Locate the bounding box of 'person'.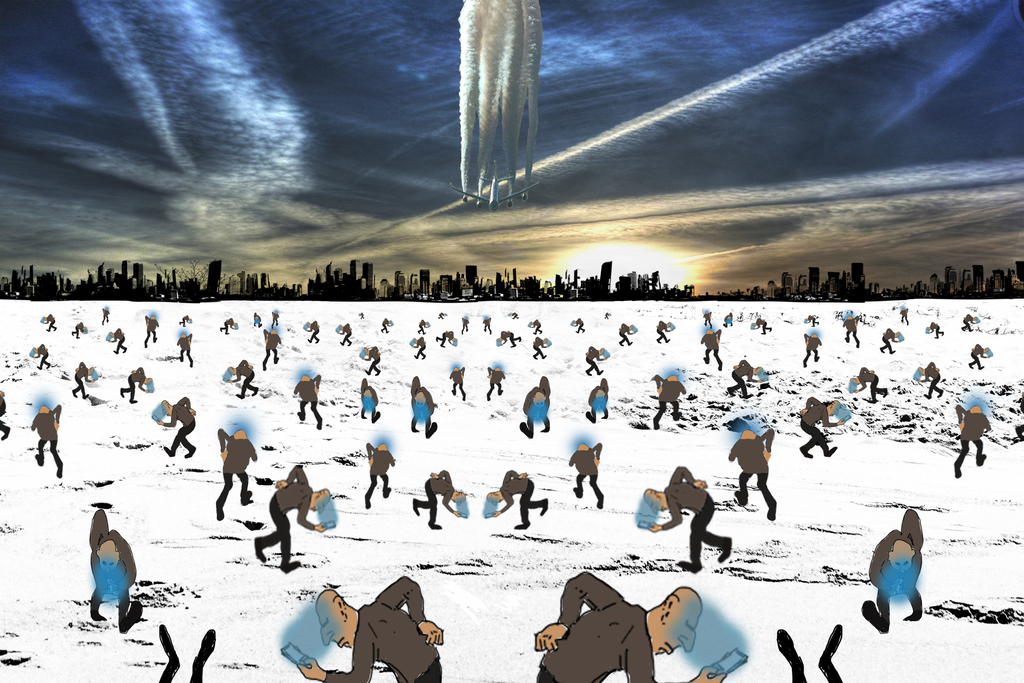
Bounding box: [x1=368, y1=444, x2=393, y2=509].
